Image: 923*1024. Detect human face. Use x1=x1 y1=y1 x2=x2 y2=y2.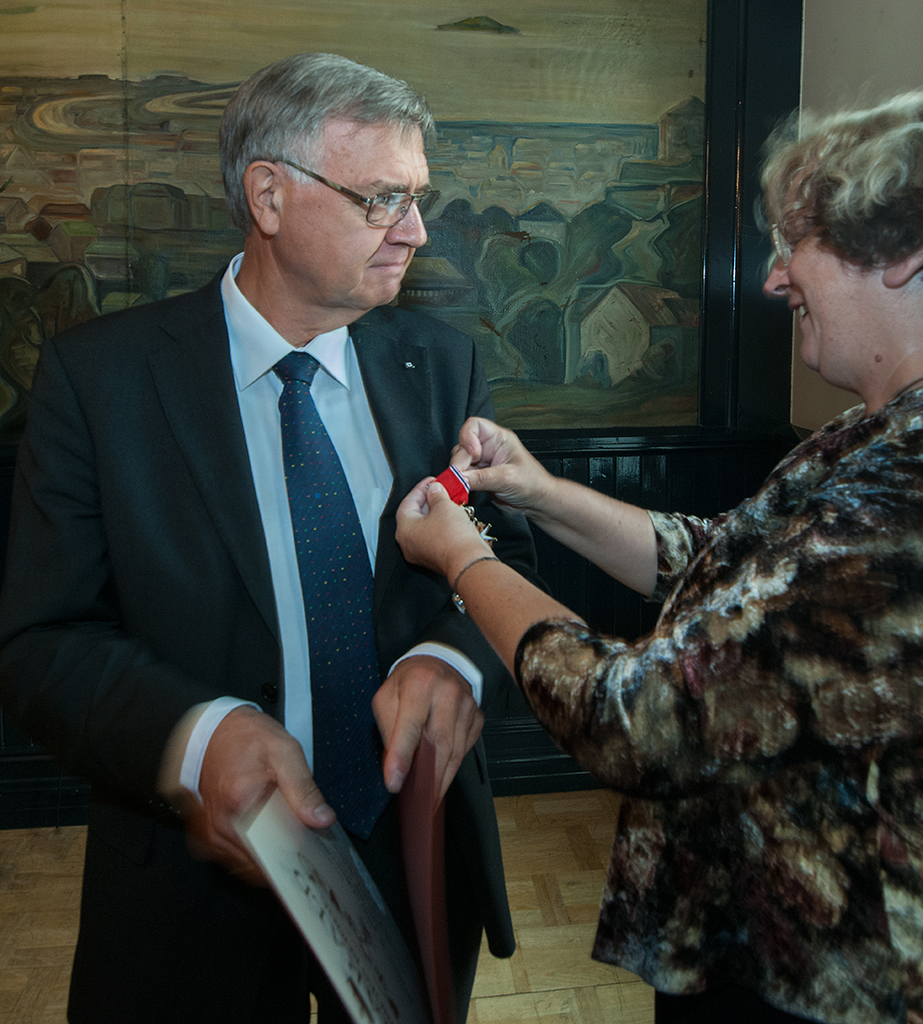
x1=277 y1=122 x2=426 y2=308.
